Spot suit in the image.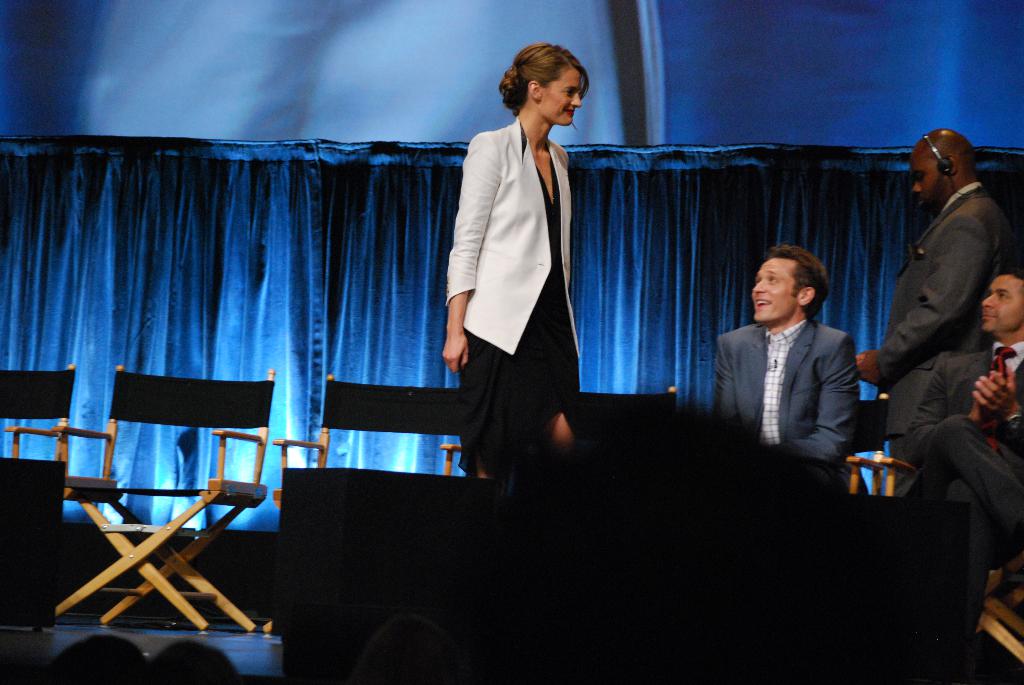
suit found at 444:52:595:484.
